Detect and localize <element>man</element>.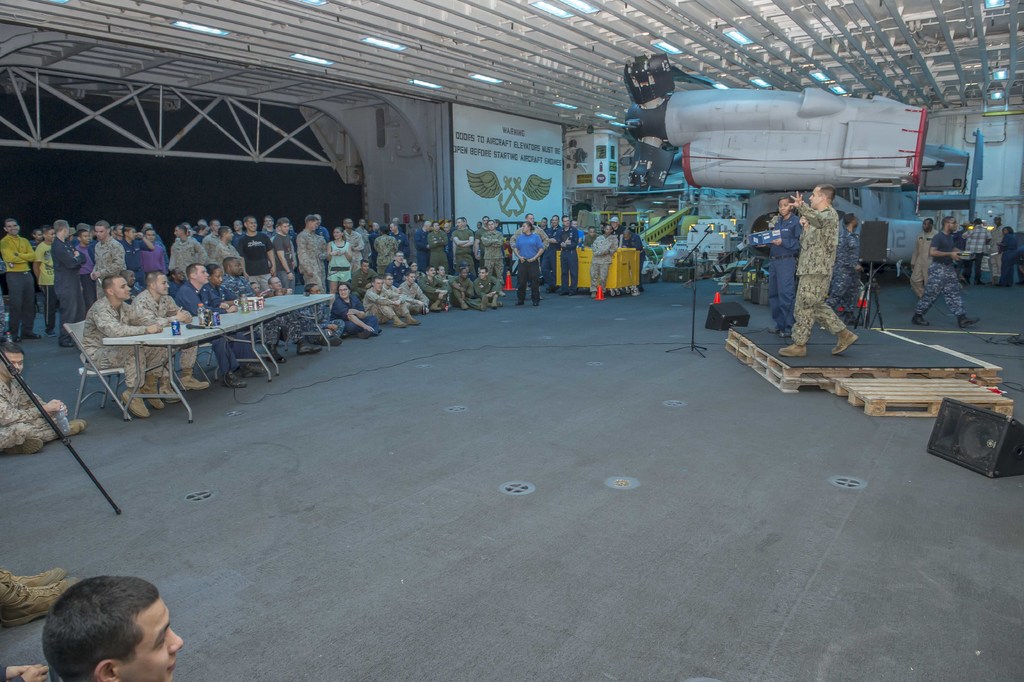
Localized at <region>0, 344, 88, 455</region>.
